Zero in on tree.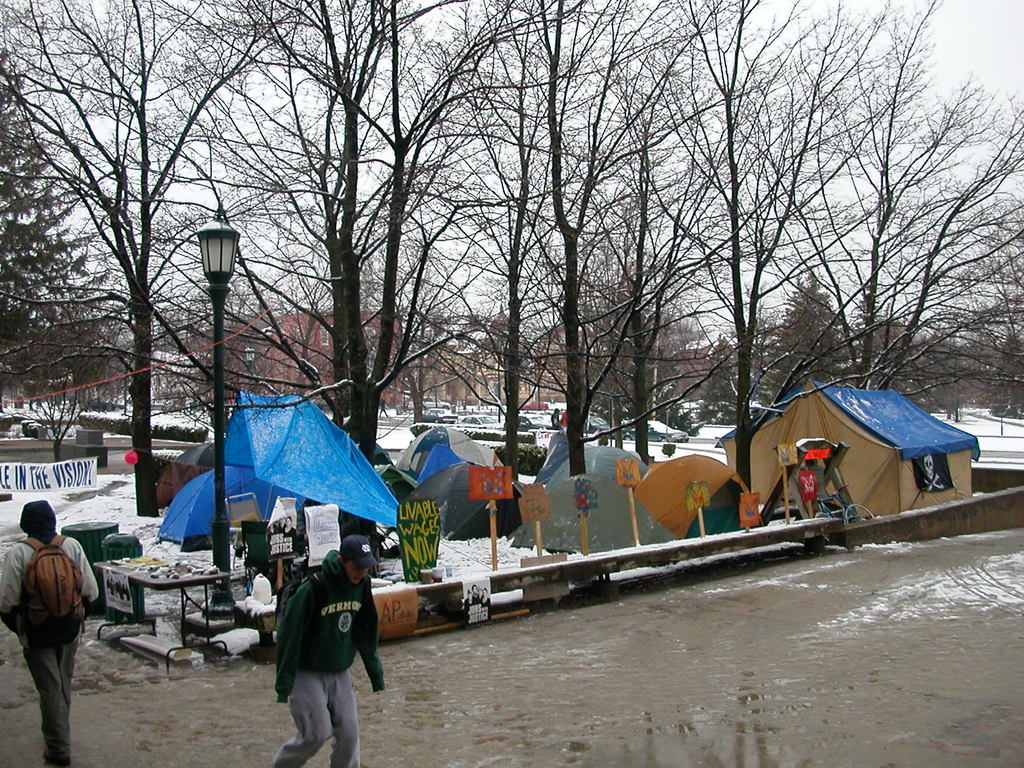
Zeroed in: l=180, t=324, r=257, b=405.
